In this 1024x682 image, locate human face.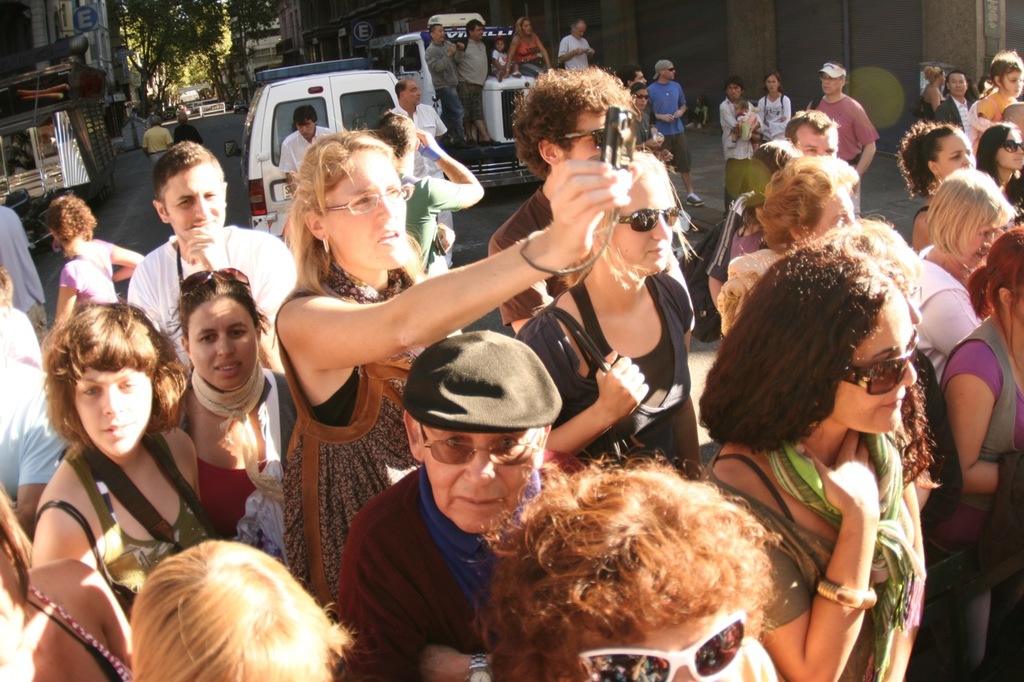
Bounding box: pyautogui.locateOnScreen(728, 82, 738, 98).
